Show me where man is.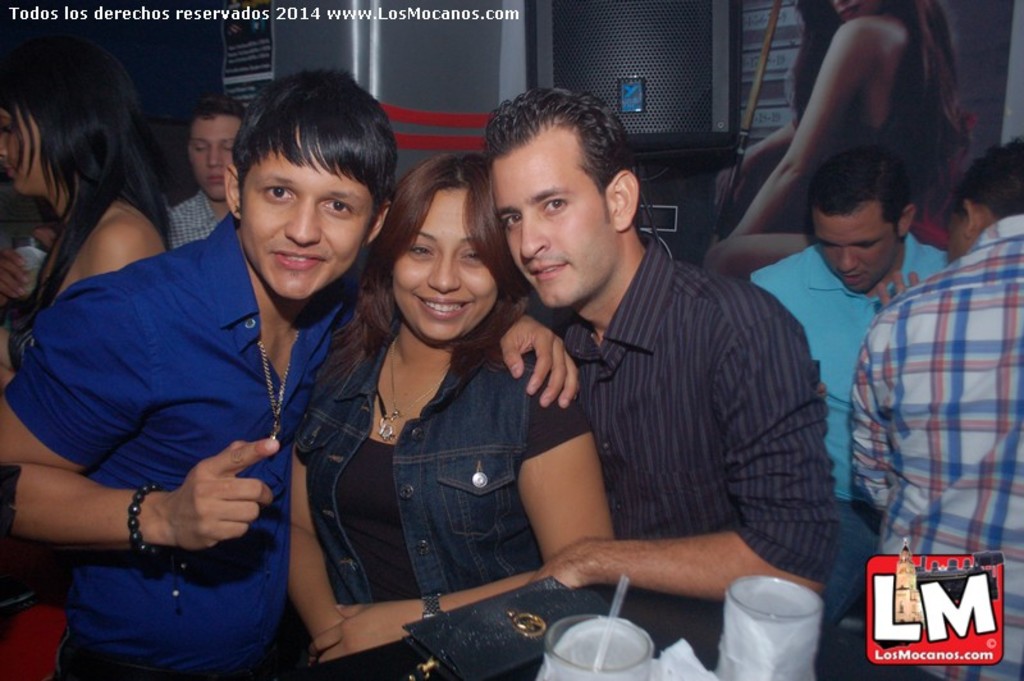
man is at l=165, t=95, r=248, b=251.
